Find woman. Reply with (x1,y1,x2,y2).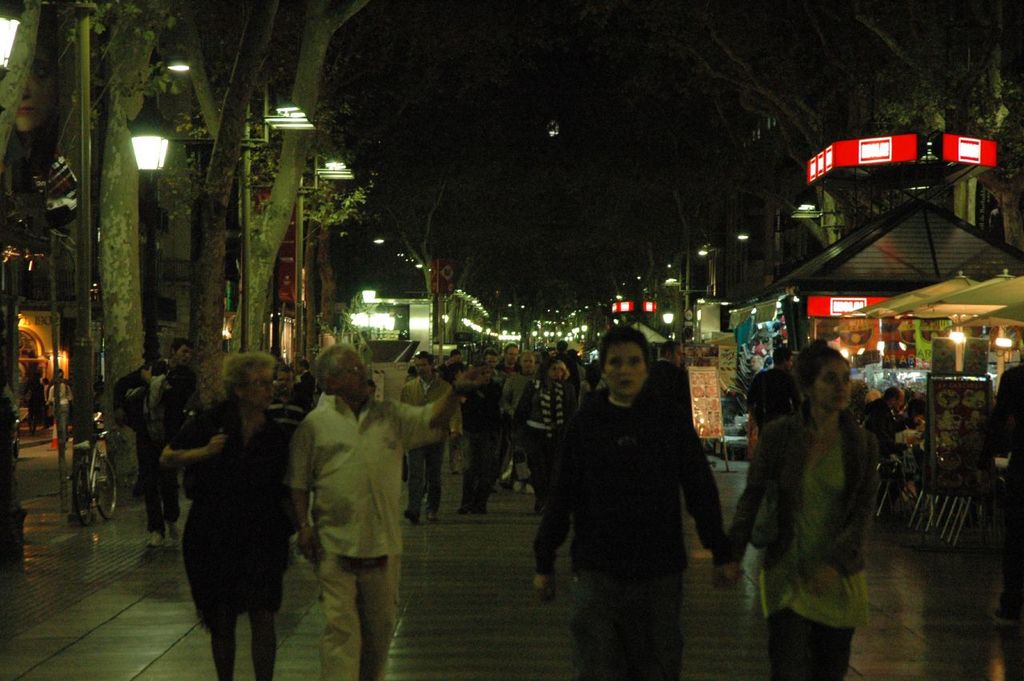
(723,343,893,680).
